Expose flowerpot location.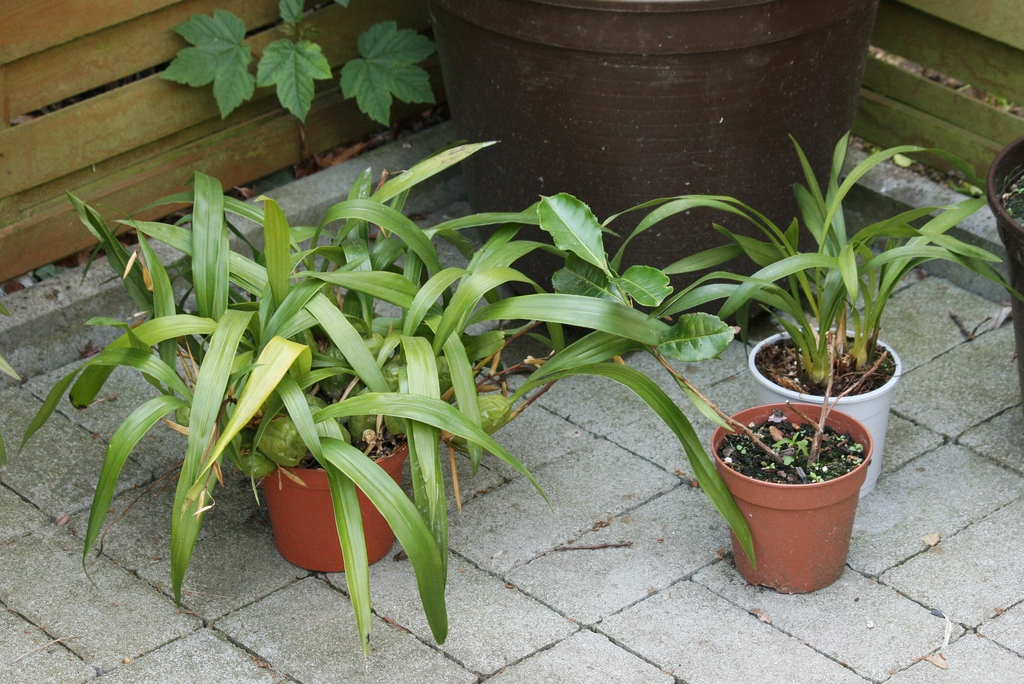
Exposed at [left=413, top=0, right=875, bottom=314].
